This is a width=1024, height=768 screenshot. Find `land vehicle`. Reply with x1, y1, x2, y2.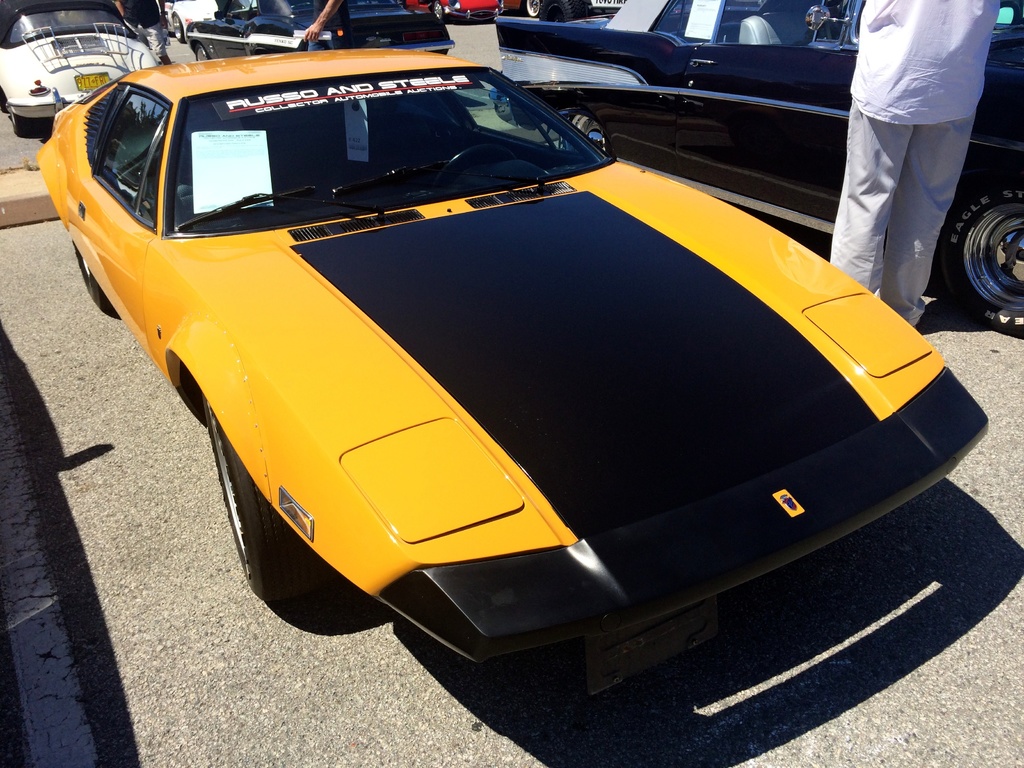
493, 0, 623, 25.
